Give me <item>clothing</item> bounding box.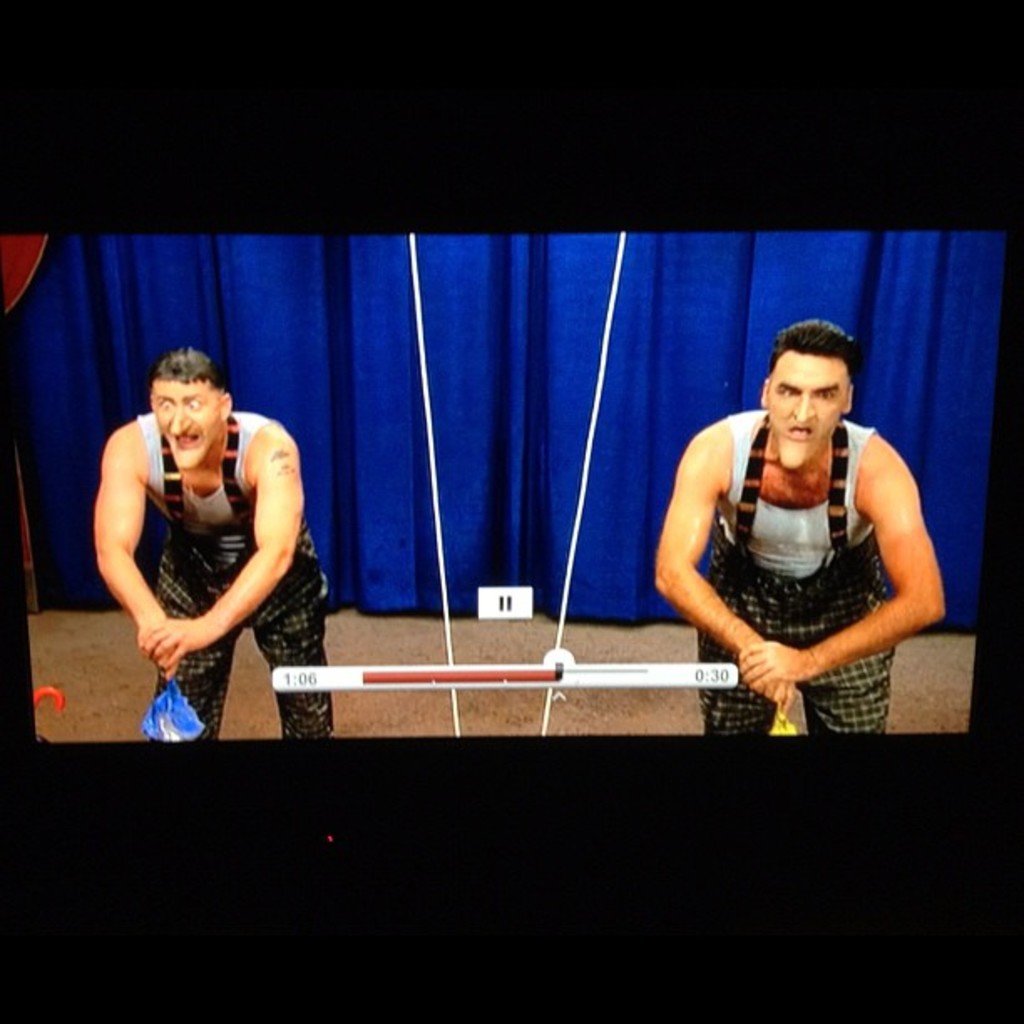
detection(147, 413, 328, 738).
